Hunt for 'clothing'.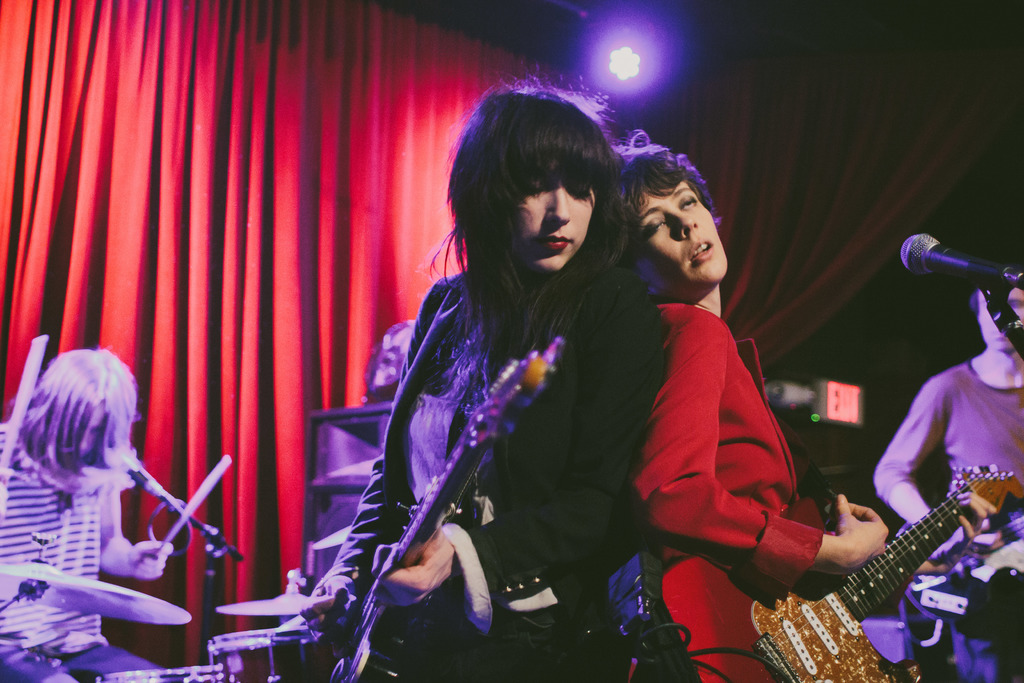
Hunted down at l=323, t=290, r=619, b=682.
